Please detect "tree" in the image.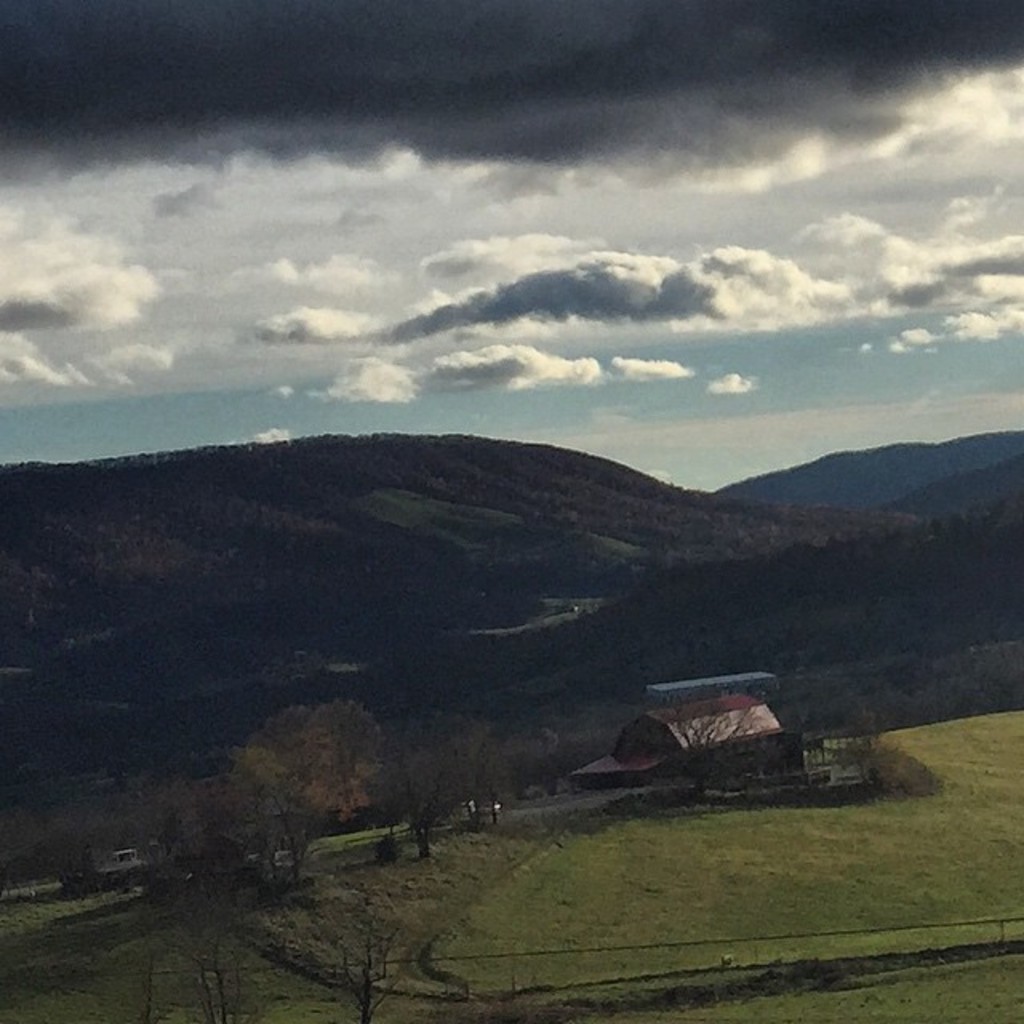
(390,712,507,848).
